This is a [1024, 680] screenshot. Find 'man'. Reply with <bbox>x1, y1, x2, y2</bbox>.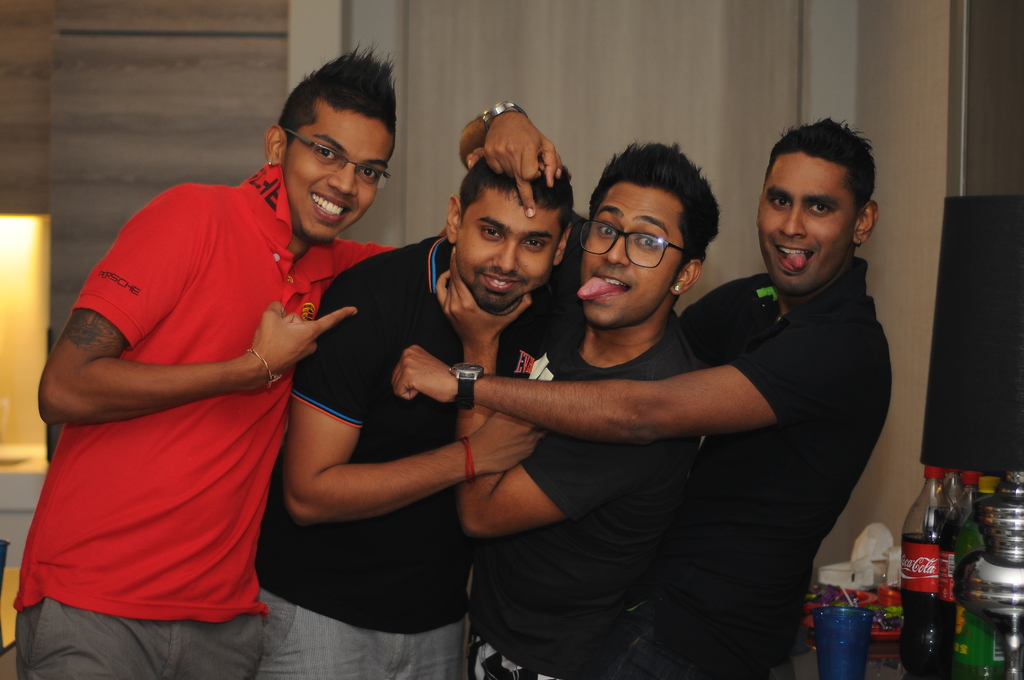
<bbox>12, 40, 570, 679</bbox>.
